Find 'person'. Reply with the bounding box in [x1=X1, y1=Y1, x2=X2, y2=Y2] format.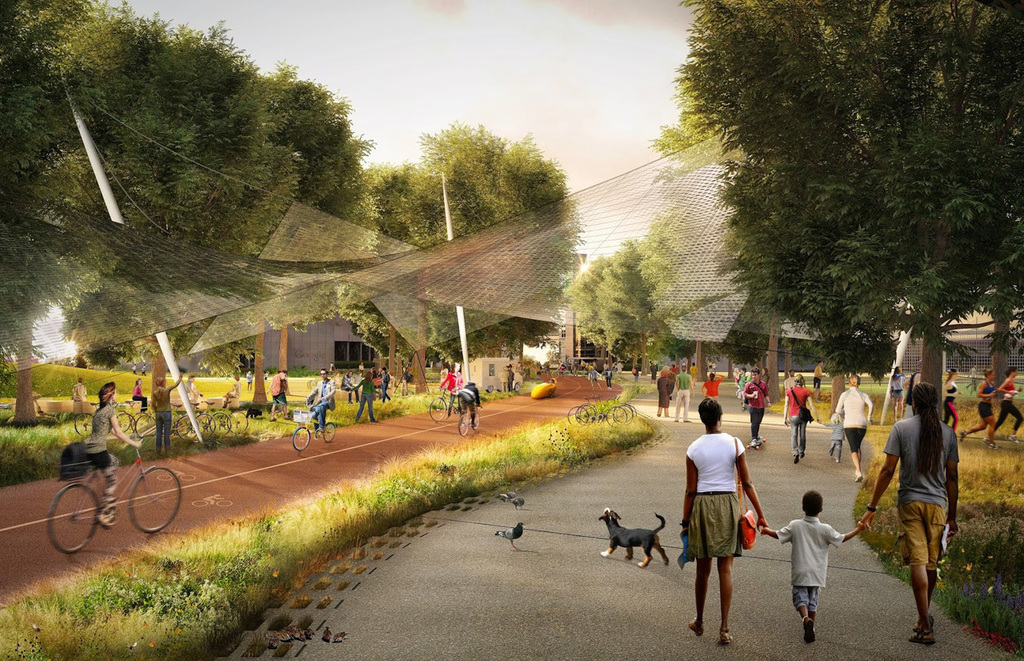
[x1=146, y1=367, x2=186, y2=460].
